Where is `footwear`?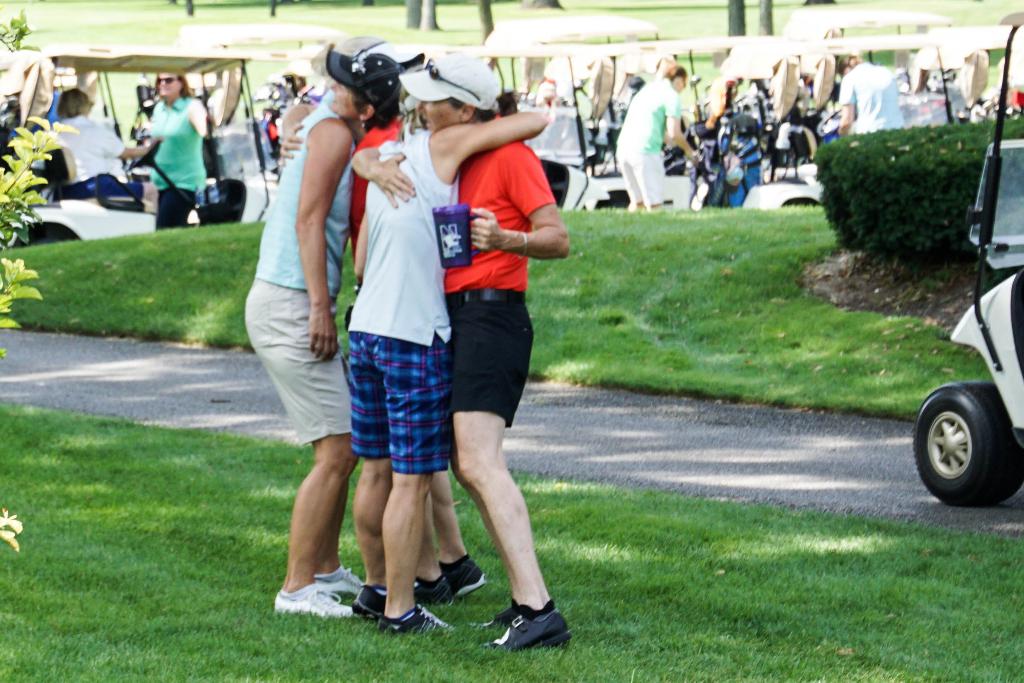
left=354, top=575, right=384, bottom=601.
